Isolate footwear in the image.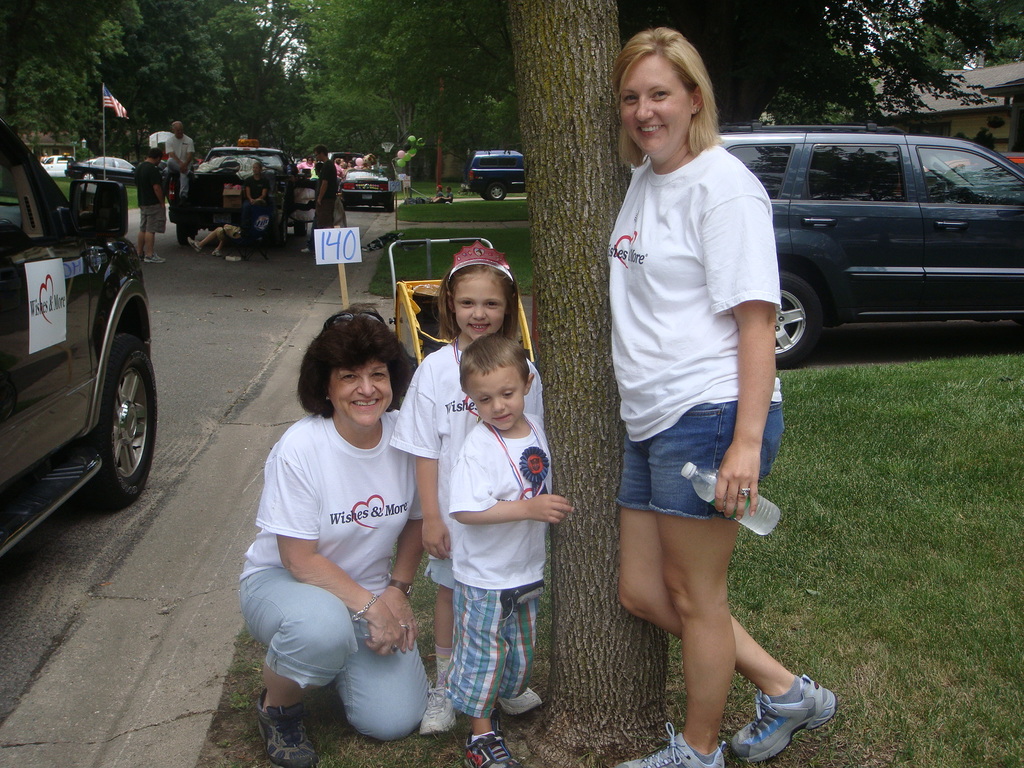
Isolated region: <box>147,255,166,263</box>.
